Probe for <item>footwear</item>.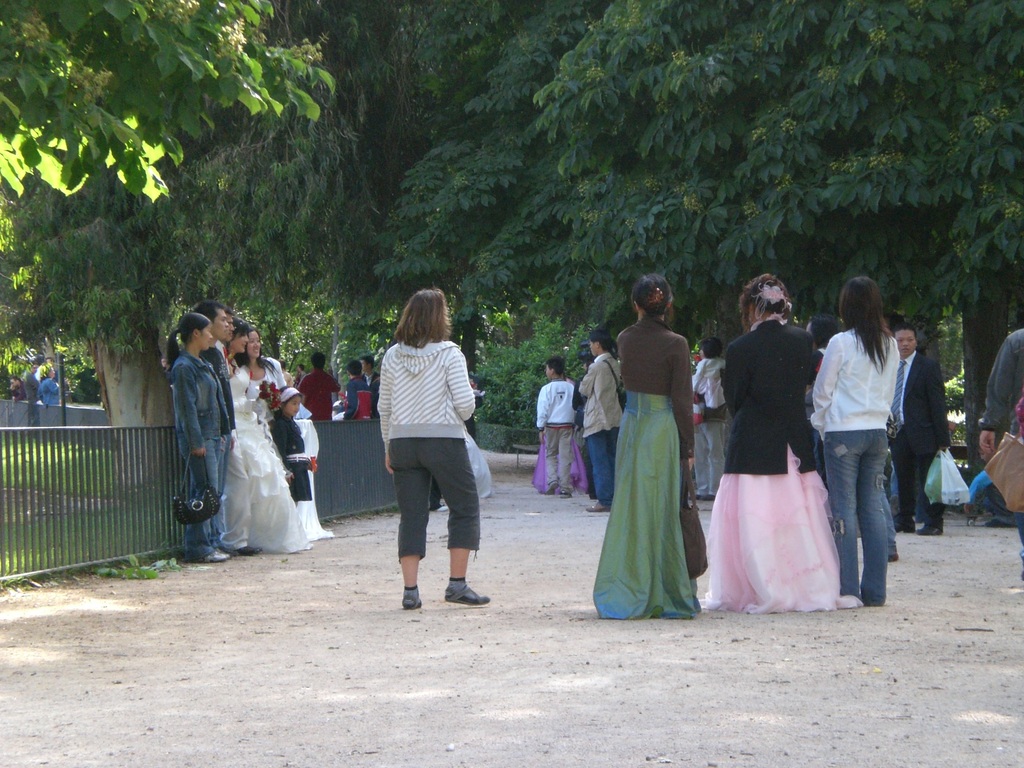
Probe result: 708/493/718/501.
